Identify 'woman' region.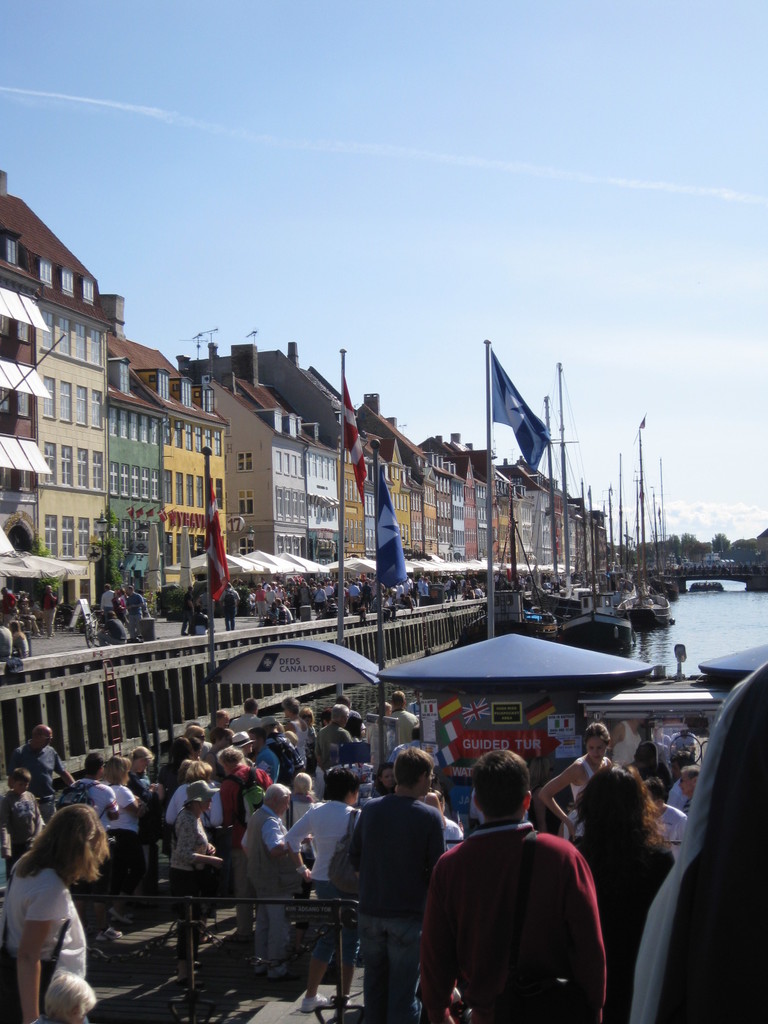
Region: box=[526, 571, 536, 587].
